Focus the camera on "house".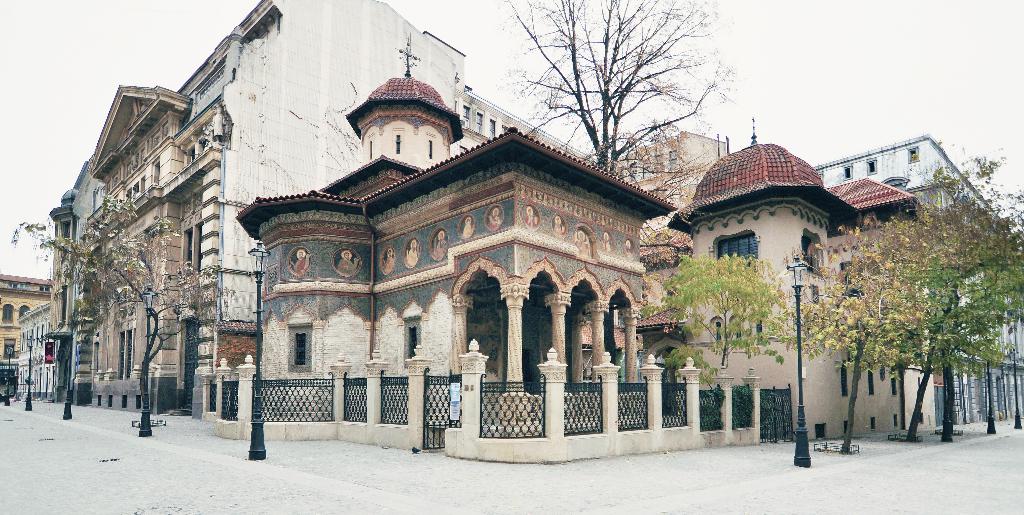
Focus region: 648,110,951,440.
